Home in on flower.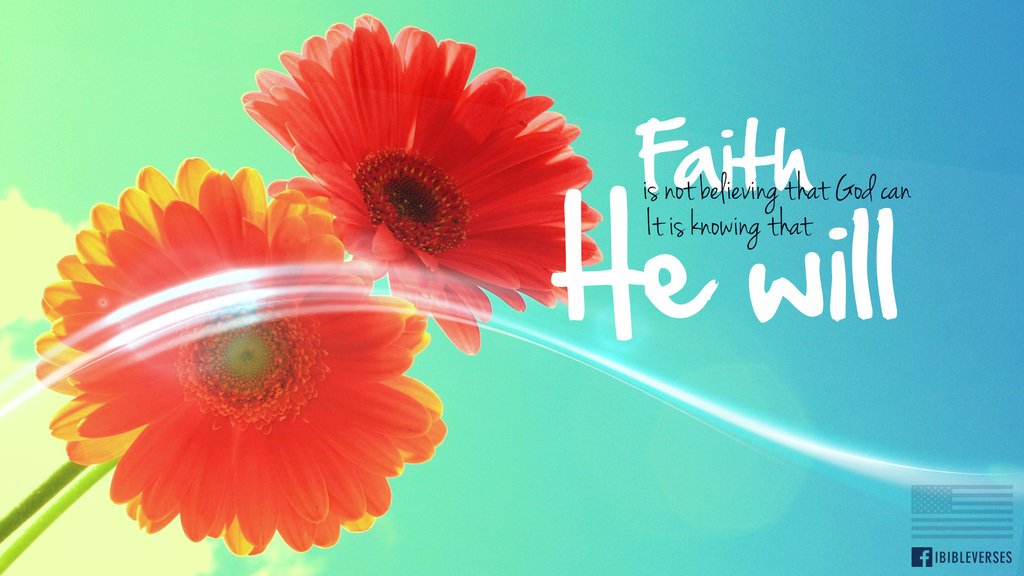
Homed in at x1=37 y1=157 x2=451 y2=558.
